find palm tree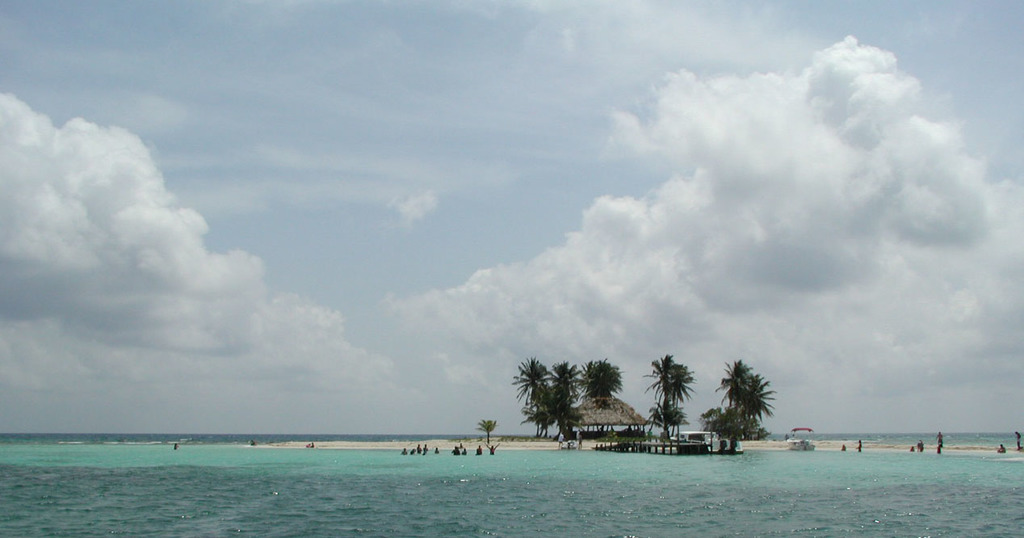
(x1=535, y1=358, x2=589, y2=452)
